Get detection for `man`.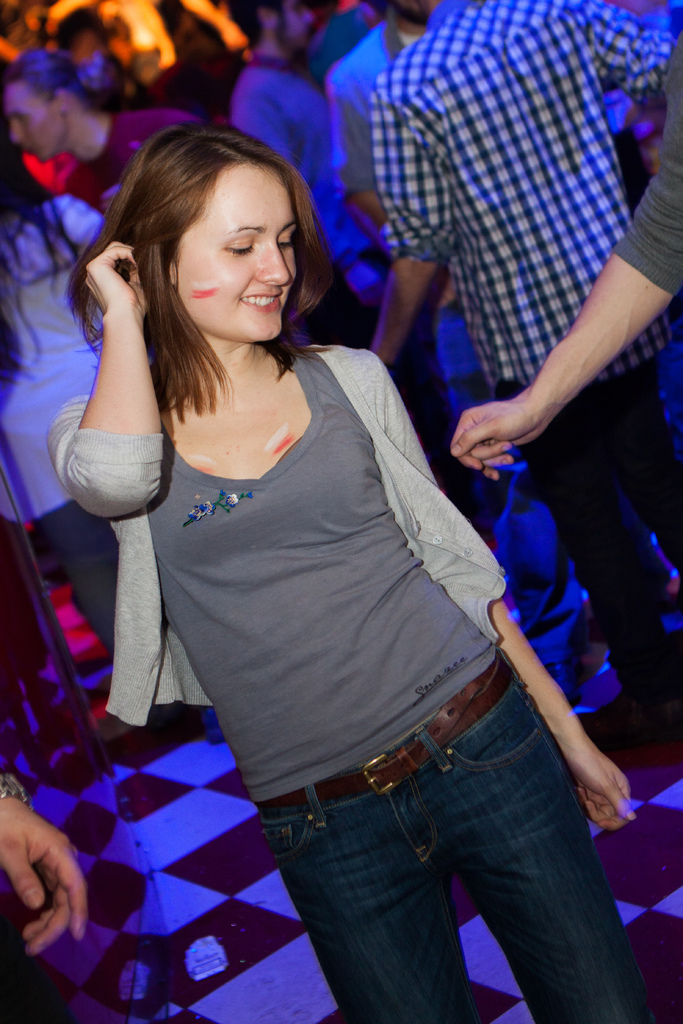
Detection: bbox=[325, 0, 481, 383].
